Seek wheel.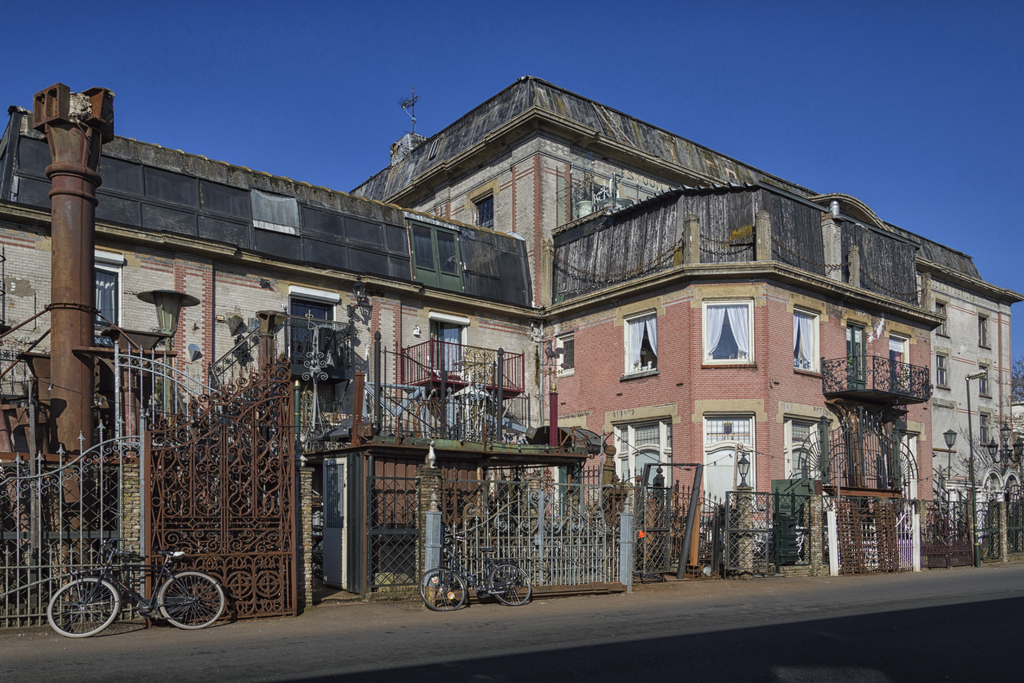
detection(160, 570, 225, 632).
